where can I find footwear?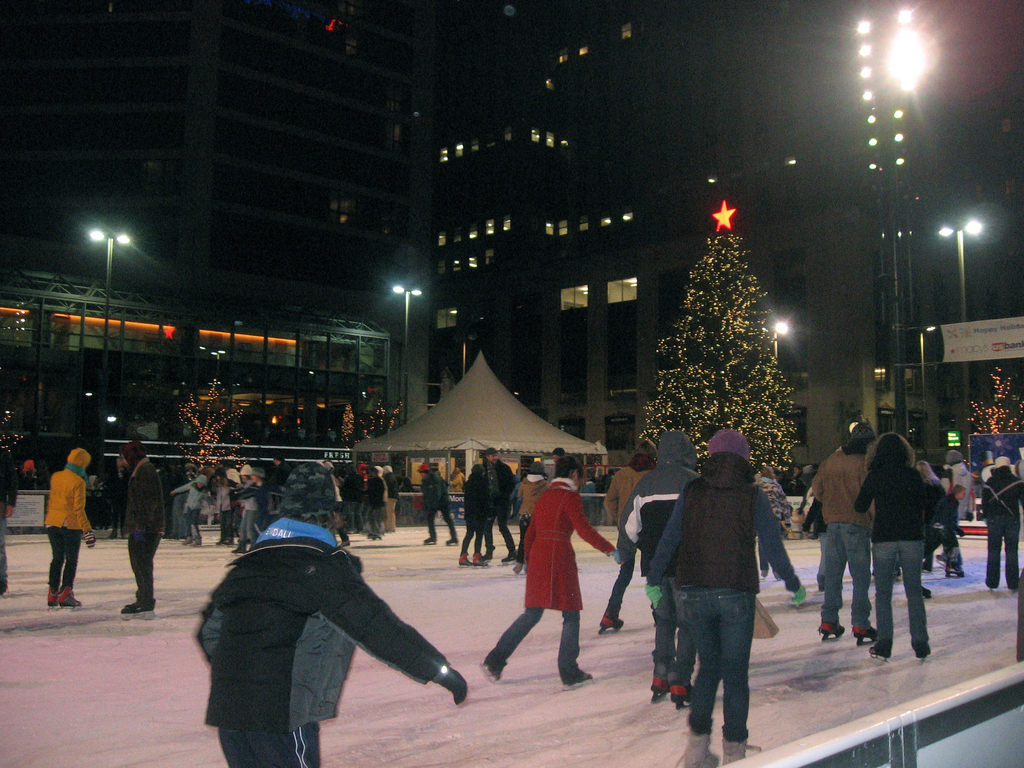
You can find it at bbox=[481, 650, 505, 679].
